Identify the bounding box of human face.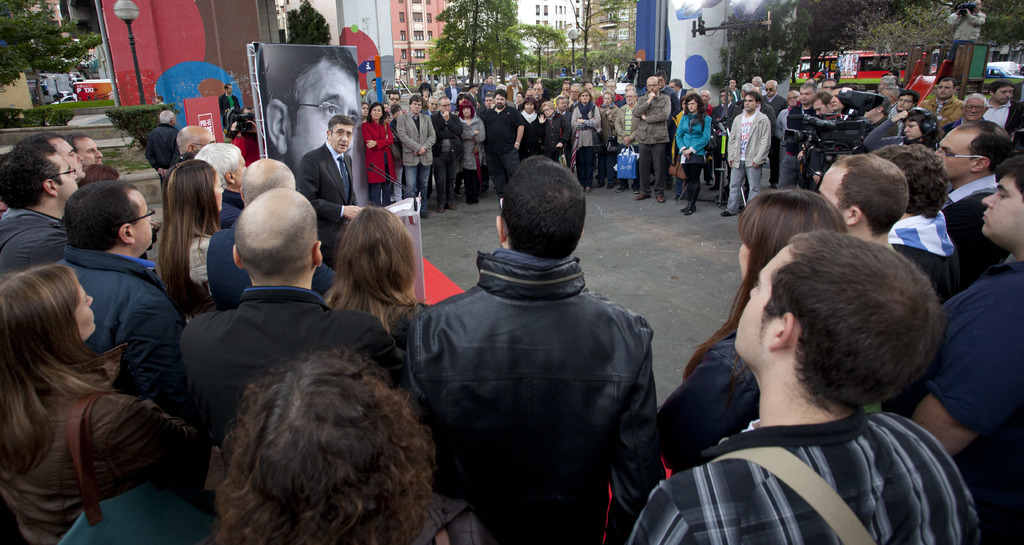
[left=330, top=124, right=353, bottom=152].
